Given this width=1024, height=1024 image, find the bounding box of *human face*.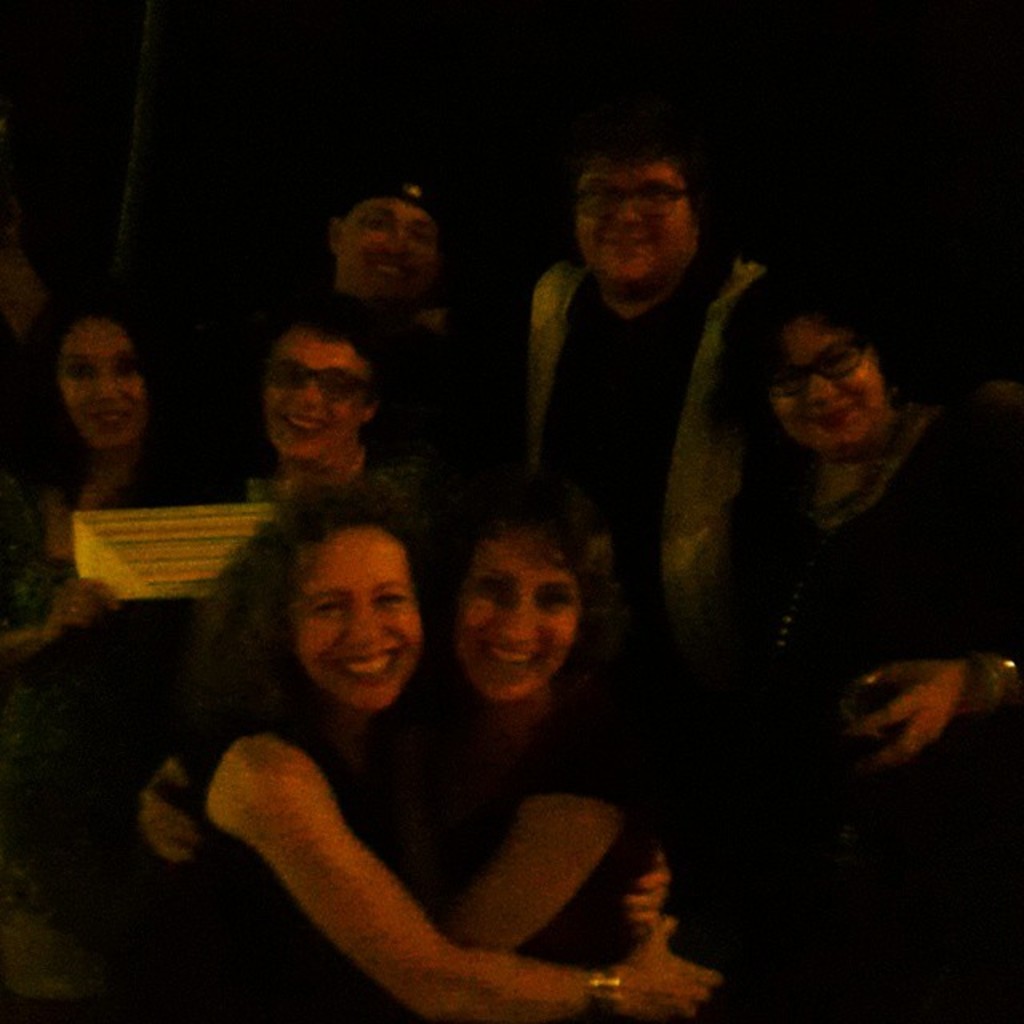
bbox=[59, 317, 142, 453].
